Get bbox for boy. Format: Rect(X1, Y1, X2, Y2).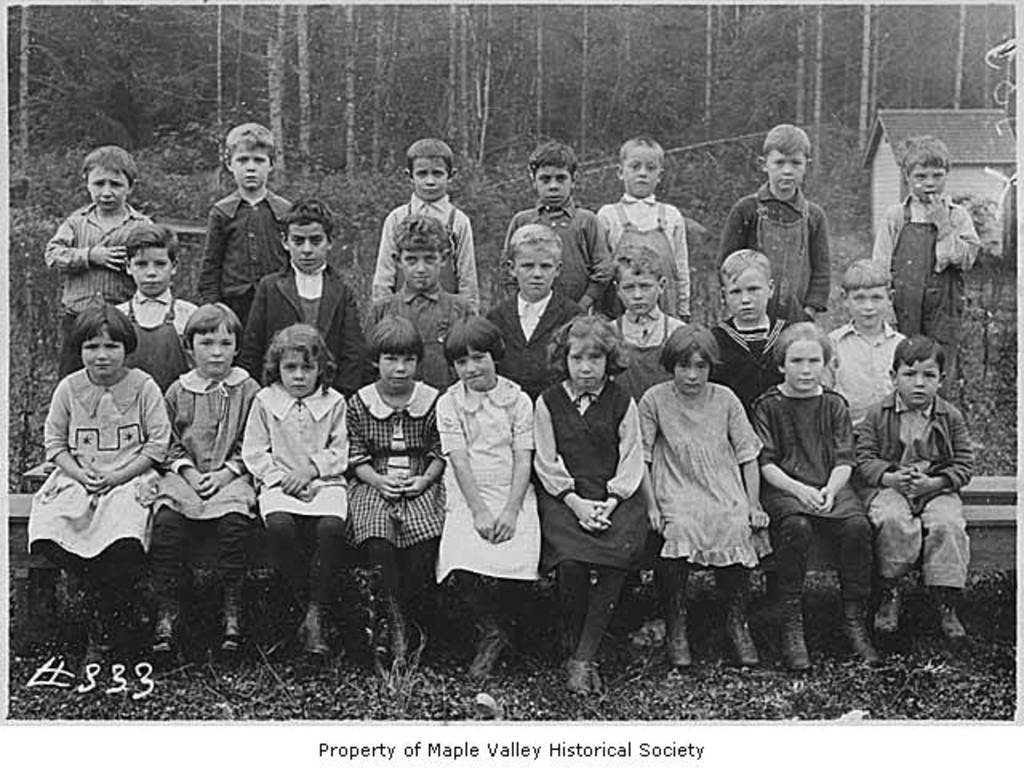
Rect(827, 259, 902, 422).
